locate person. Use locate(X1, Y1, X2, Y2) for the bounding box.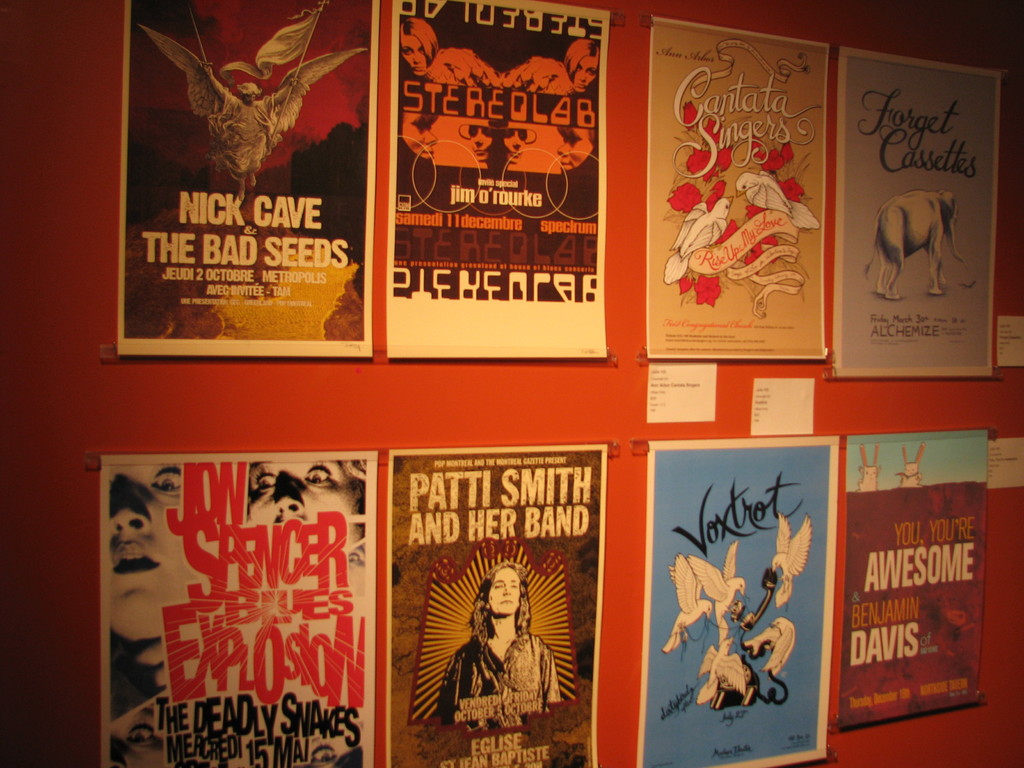
locate(200, 63, 303, 208).
